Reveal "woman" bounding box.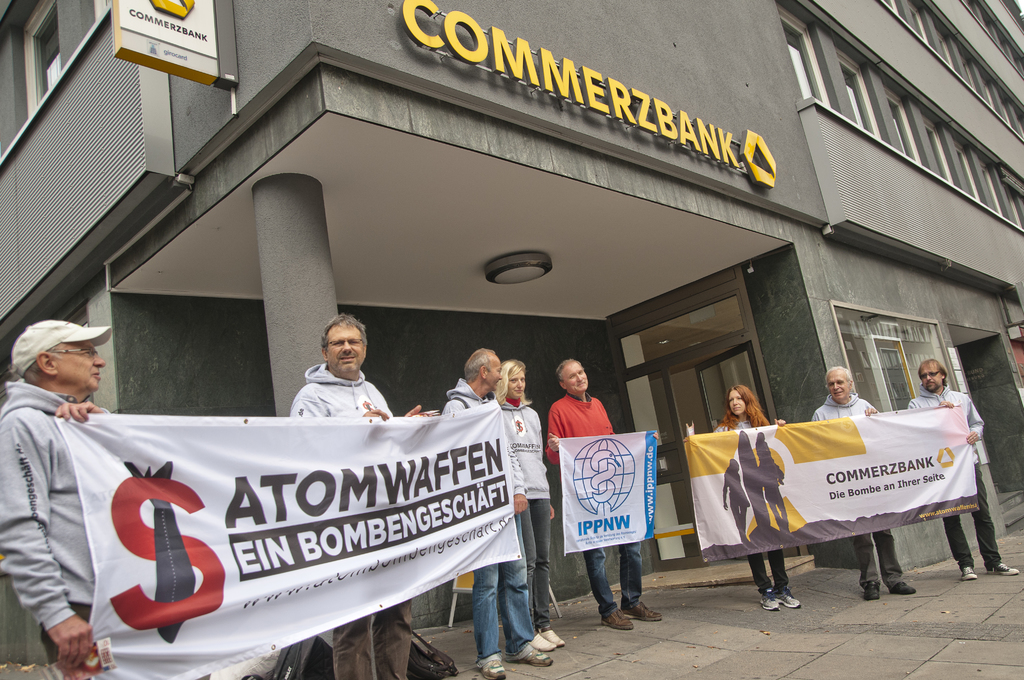
Revealed: bbox(493, 341, 572, 656).
